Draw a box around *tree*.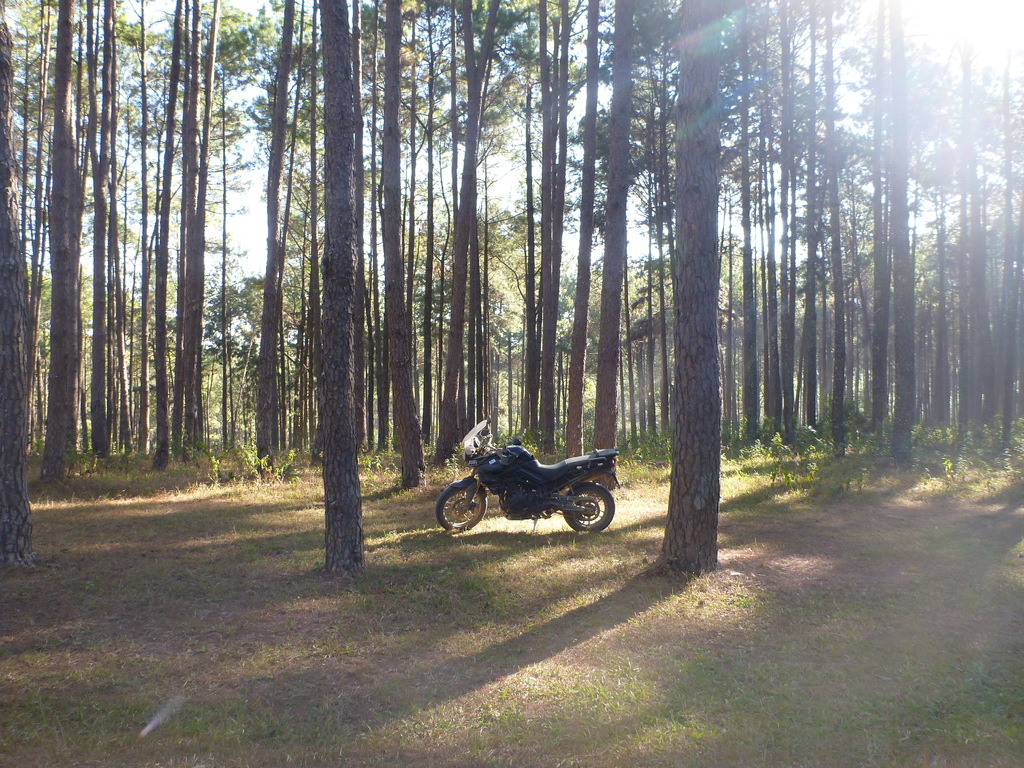
rect(576, 0, 634, 494).
